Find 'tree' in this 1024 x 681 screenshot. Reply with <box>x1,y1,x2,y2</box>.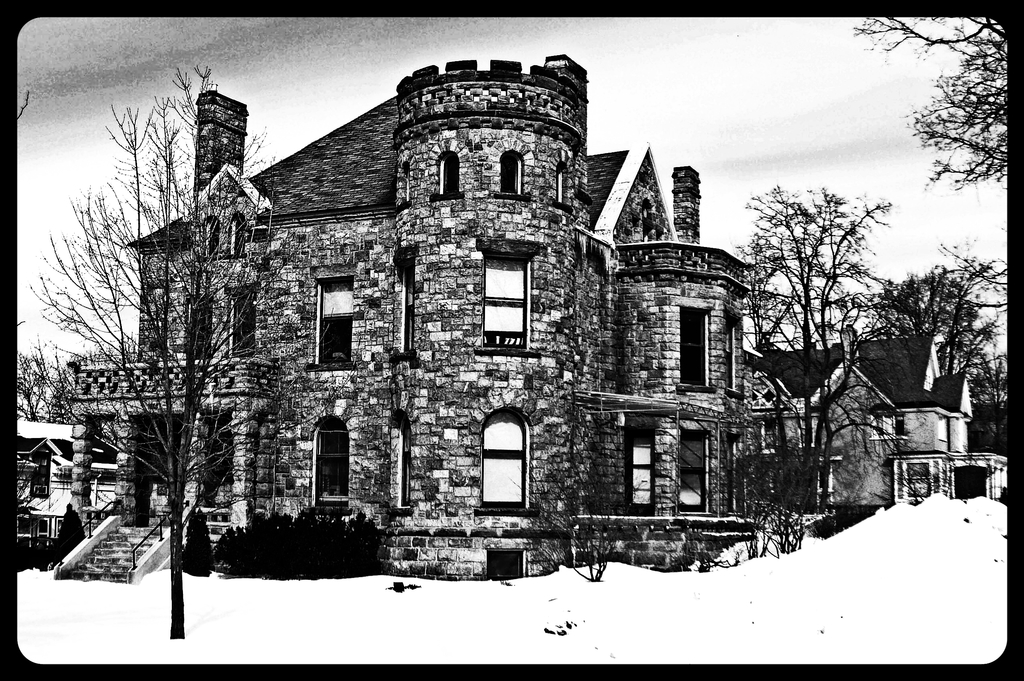
<box>70,96,275,614</box>.
